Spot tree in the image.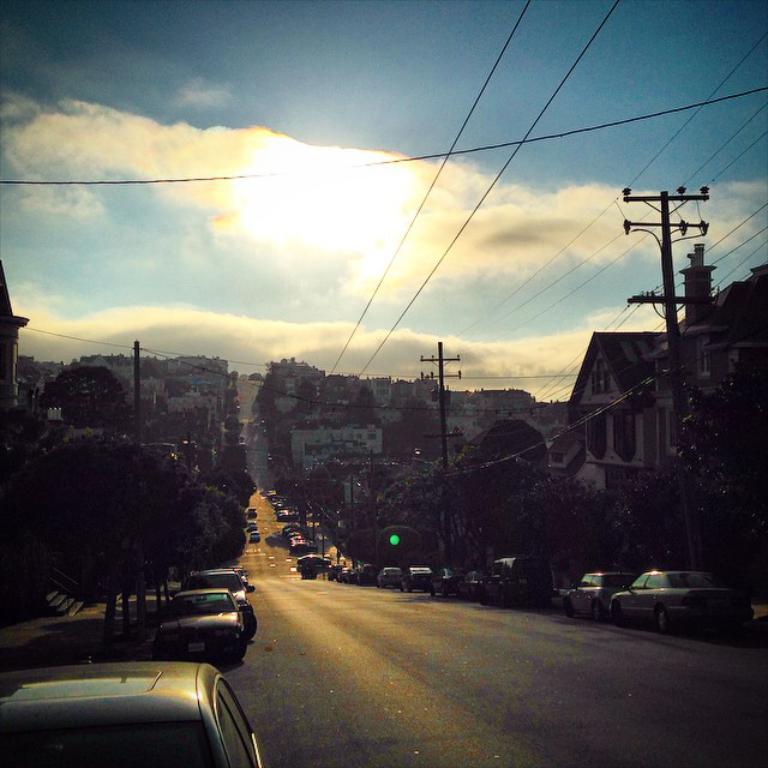
tree found at 10, 434, 203, 652.
